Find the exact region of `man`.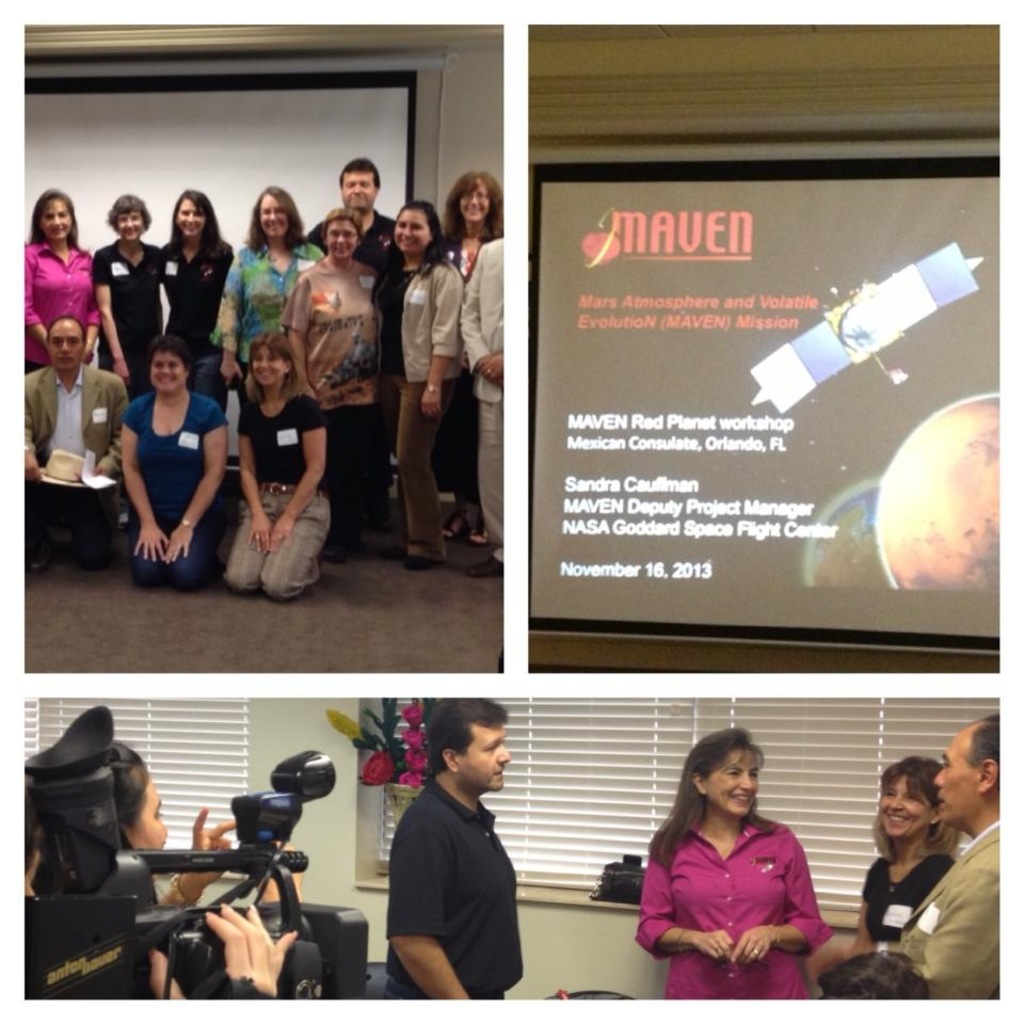
Exact region: locate(26, 319, 122, 582).
